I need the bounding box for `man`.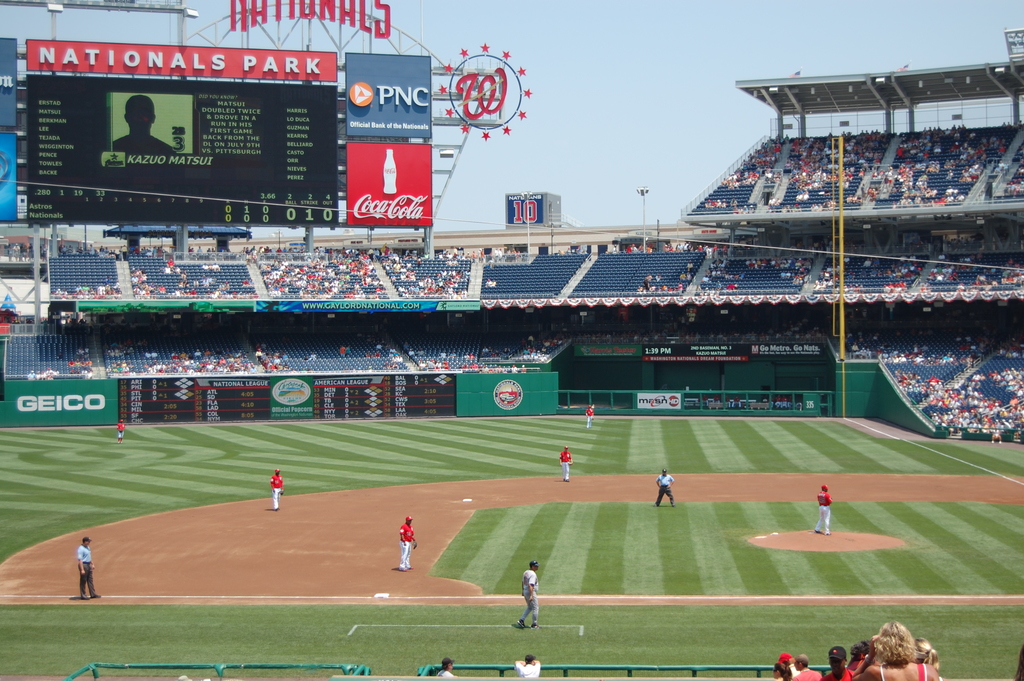
Here it is: (left=397, top=518, right=417, bottom=575).
